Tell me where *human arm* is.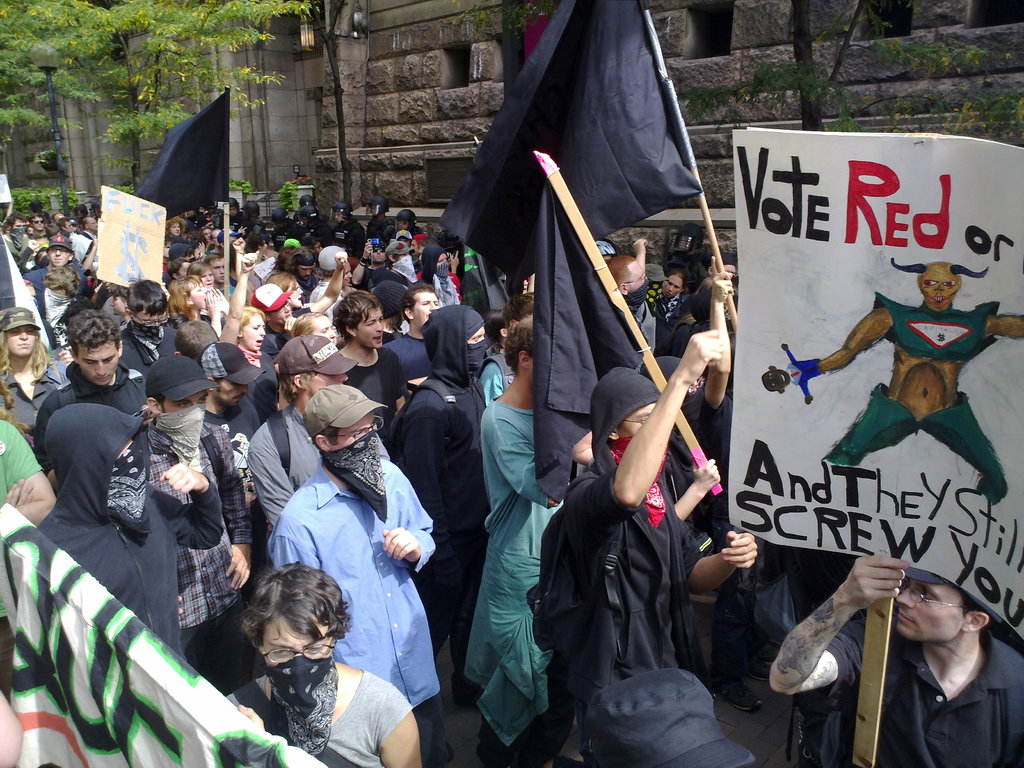
*human arm* is at [left=382, top=470, right=445, bottom=582].
